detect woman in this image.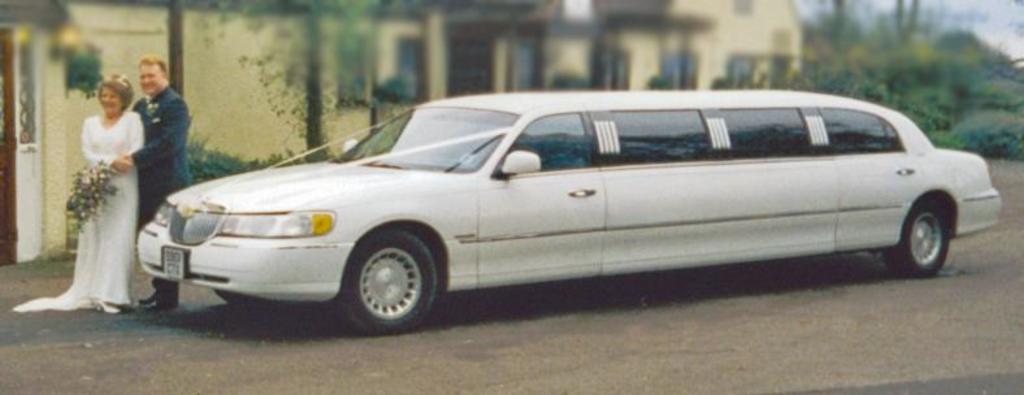
Detection: locate(73, 73, 147, 311).
